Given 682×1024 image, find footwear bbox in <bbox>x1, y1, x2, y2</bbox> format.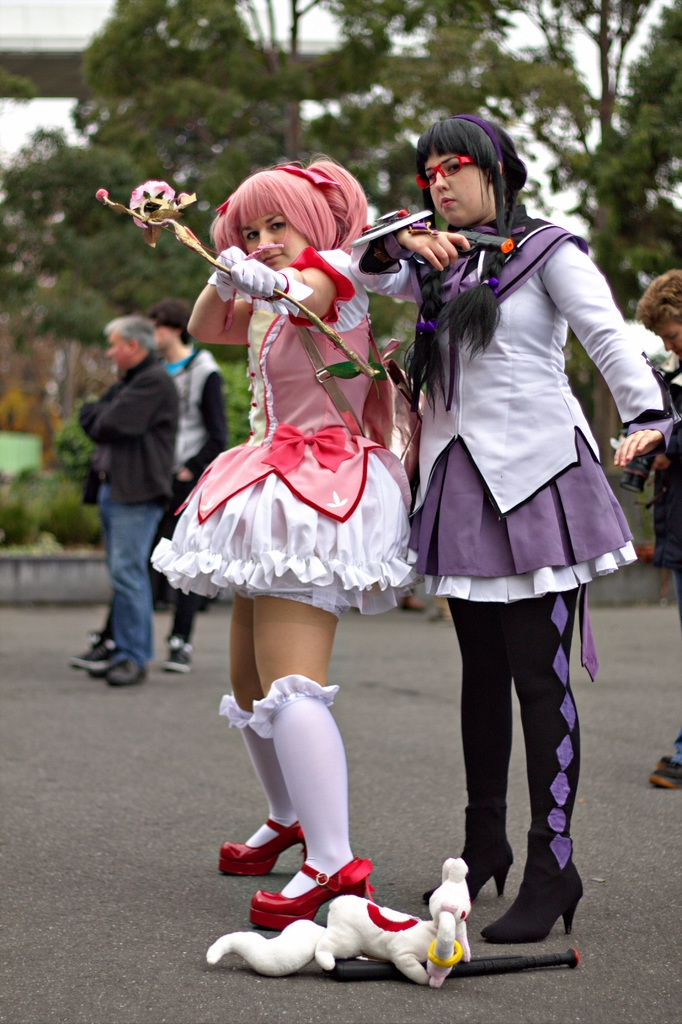
<bbox>60, 626, 140, 685</bbox>.
